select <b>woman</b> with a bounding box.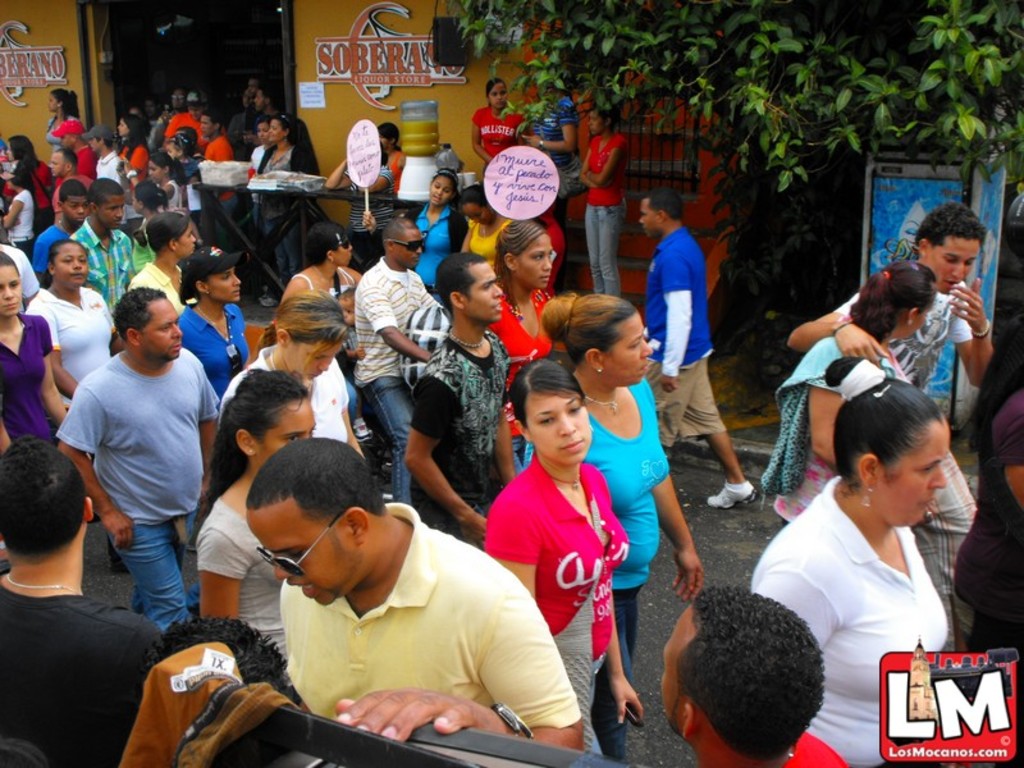
484, 211, 556, 475.
